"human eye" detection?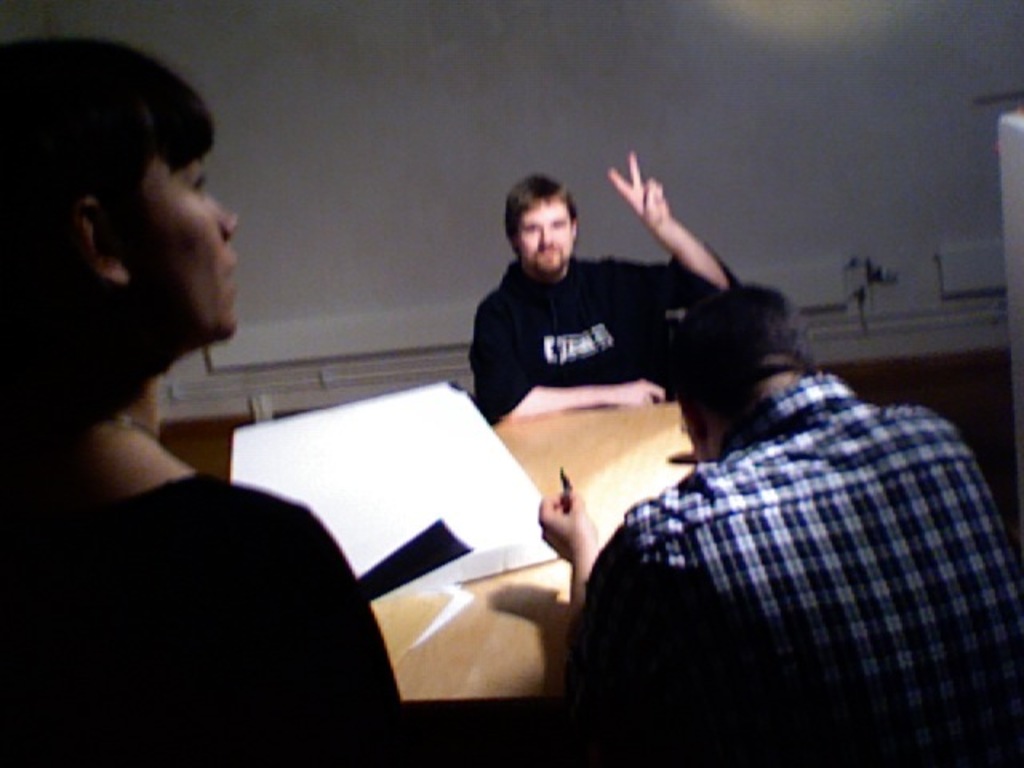
select_region(522, 224, 539, 235)
